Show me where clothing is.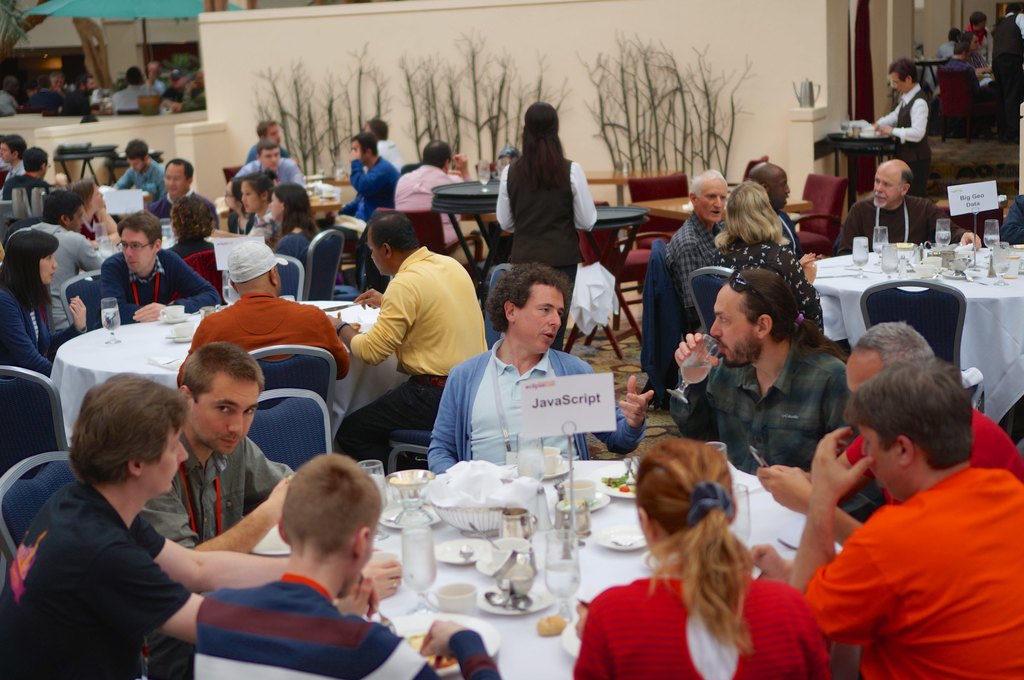
clothing is at <bbox>246, 141, 287, 165</bbox>.
